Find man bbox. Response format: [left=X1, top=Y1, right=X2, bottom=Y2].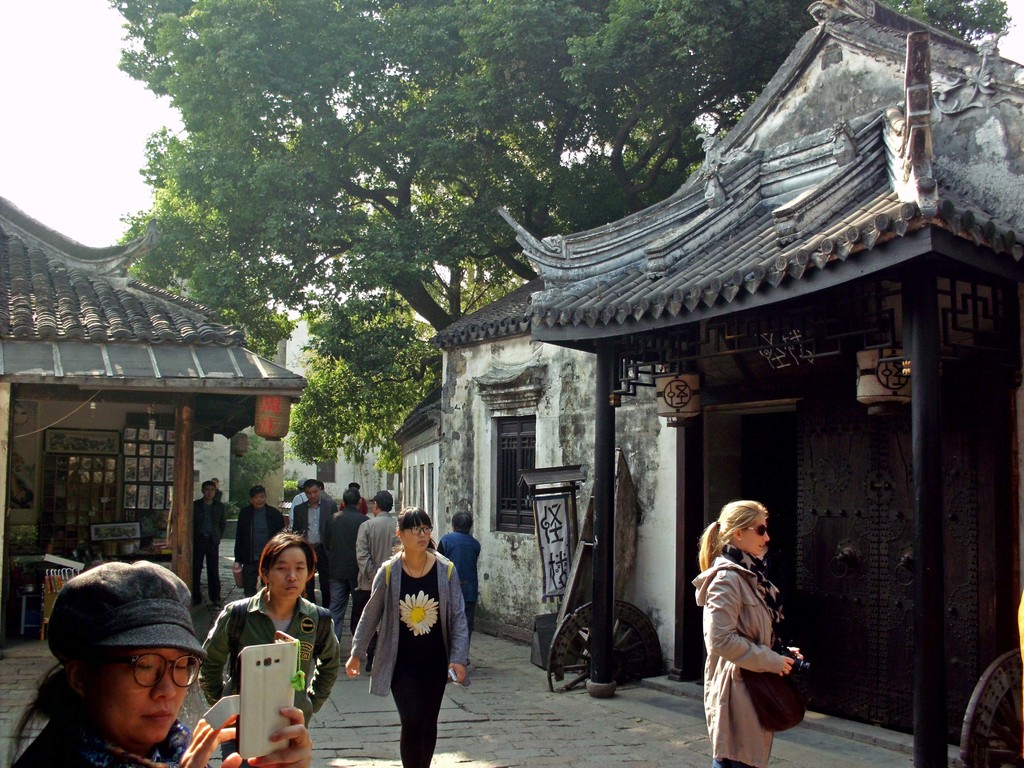
[left=193, top=478, right=224, bottom=606].
